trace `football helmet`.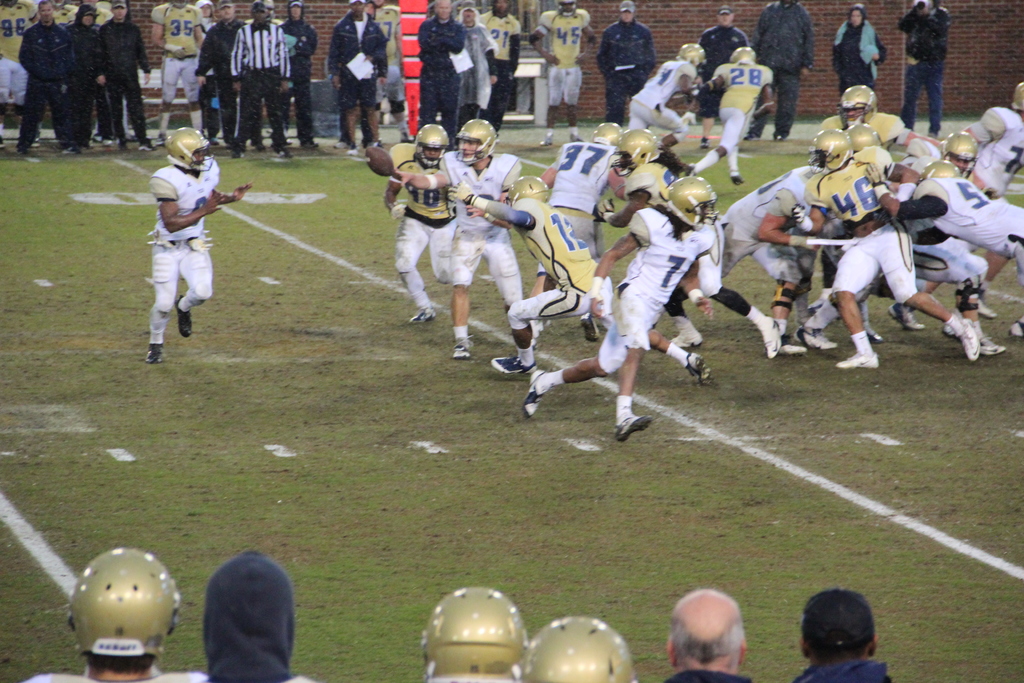
Traced to bbox(423, 587, 531, 682).
